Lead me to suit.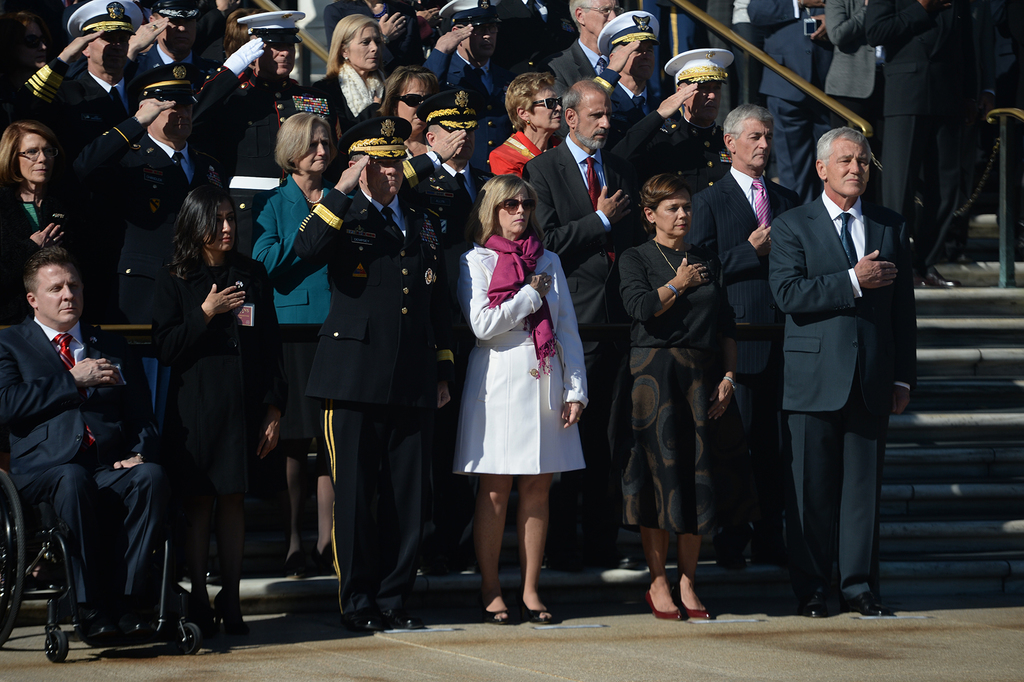
Lead to x1=0 y1=51 x2=144 y2=167.
